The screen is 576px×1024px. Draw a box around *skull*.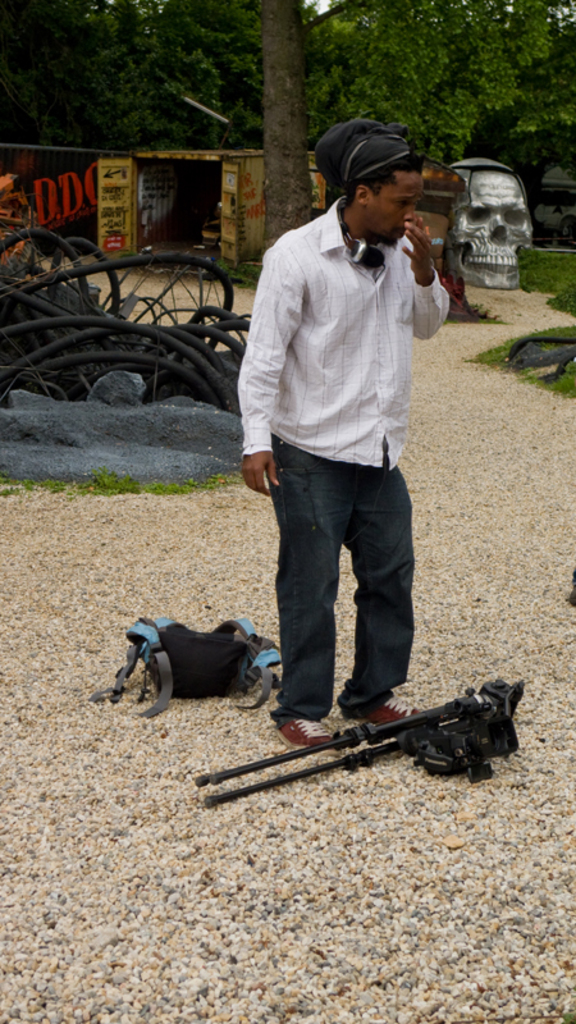
<box>439,150,547,271</box>.
